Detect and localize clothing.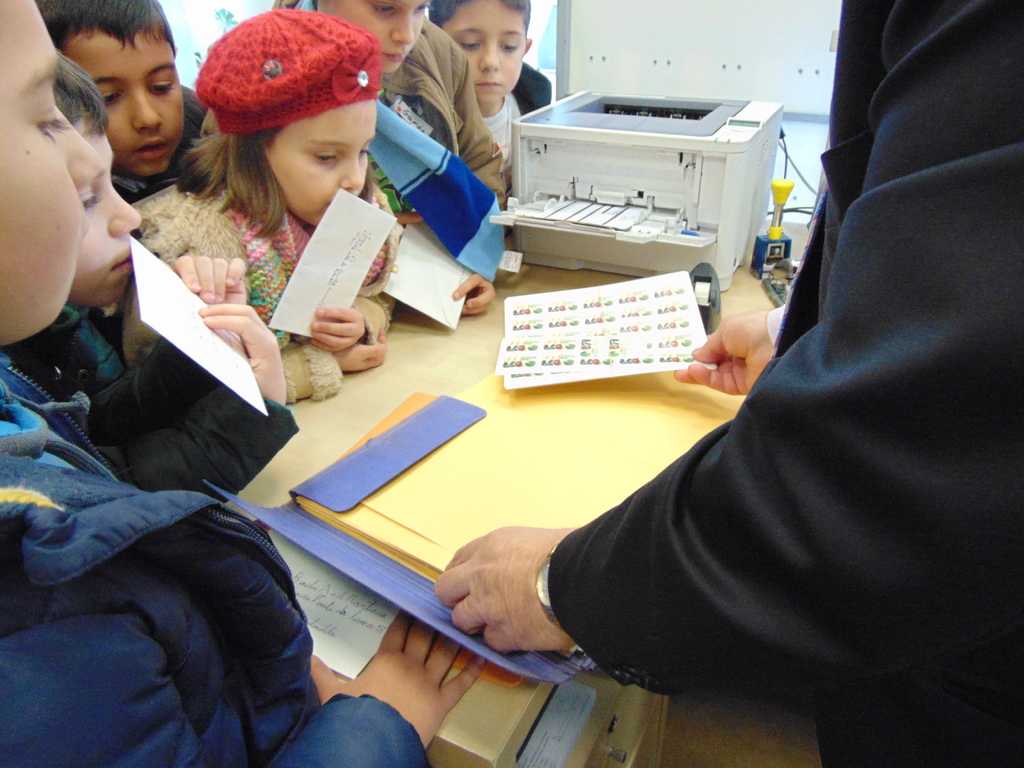
Localized at 357:16:503:285.
